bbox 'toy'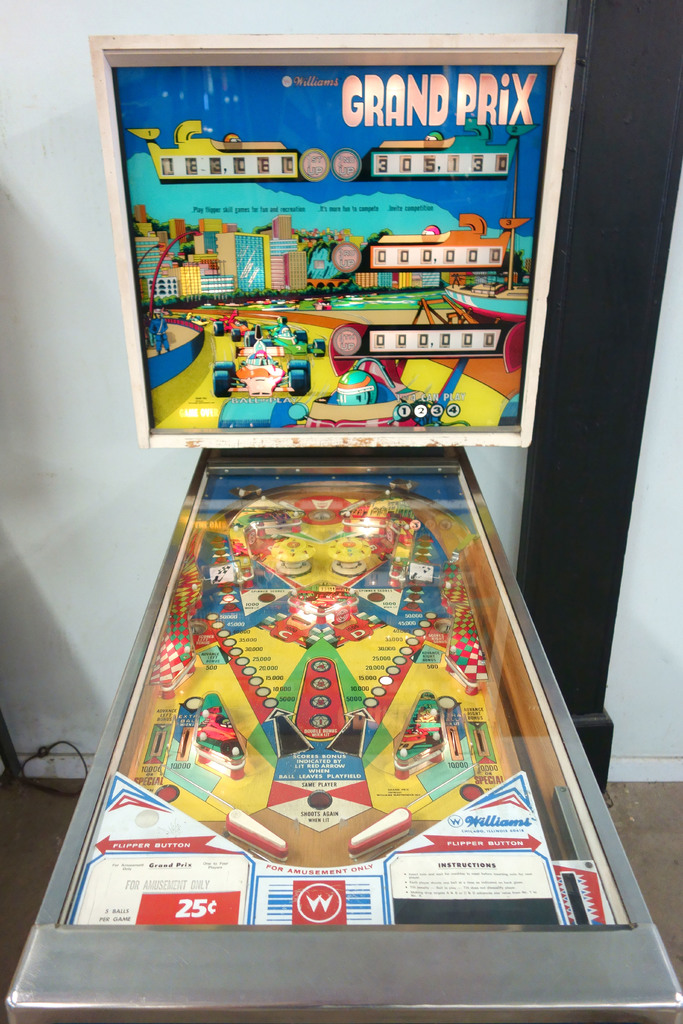
bbox(370, 114, 534, 186)
